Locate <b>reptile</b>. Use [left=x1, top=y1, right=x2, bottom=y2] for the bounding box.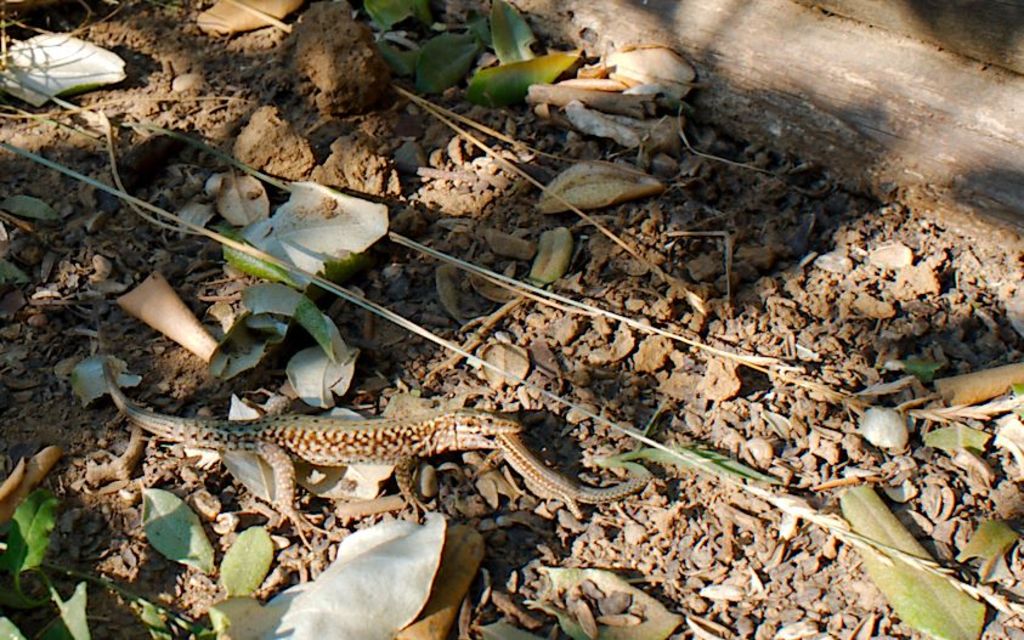
[left=471, top=426, right=651, bottom=521].
